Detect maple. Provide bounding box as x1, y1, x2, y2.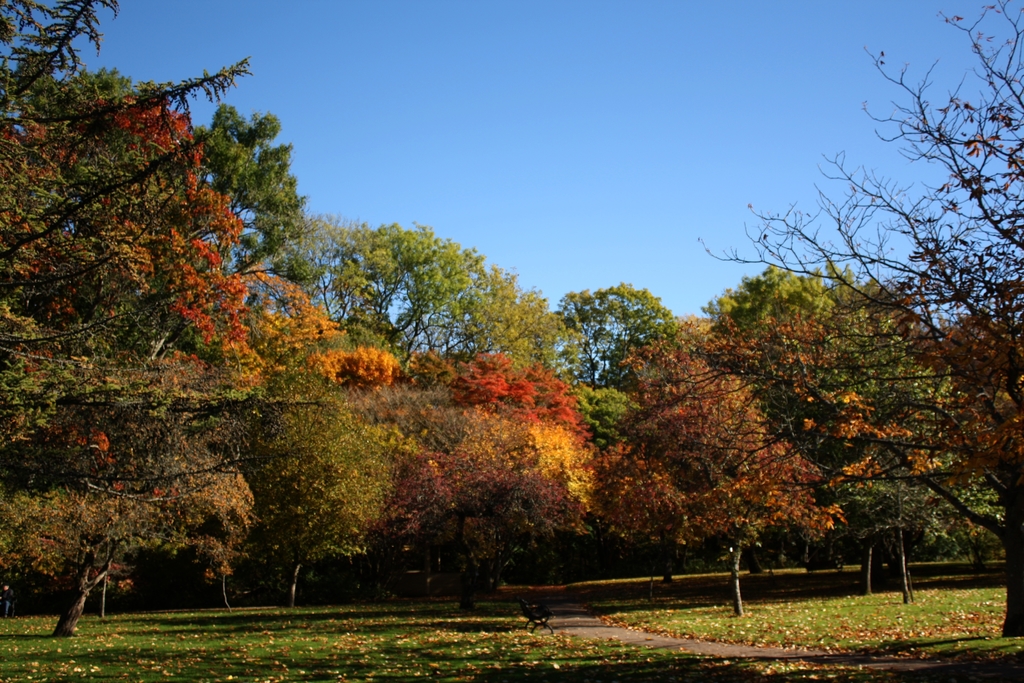
400, 346, 604, 617.
